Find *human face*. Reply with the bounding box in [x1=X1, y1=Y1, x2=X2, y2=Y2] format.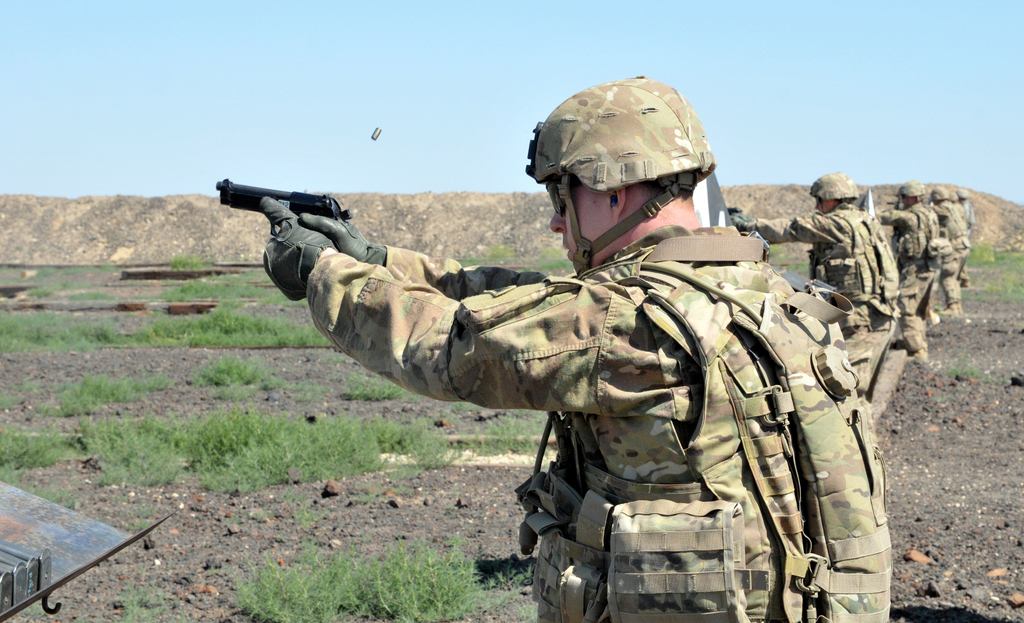
[x1=814, y1=192, x2=835, y2=218].
